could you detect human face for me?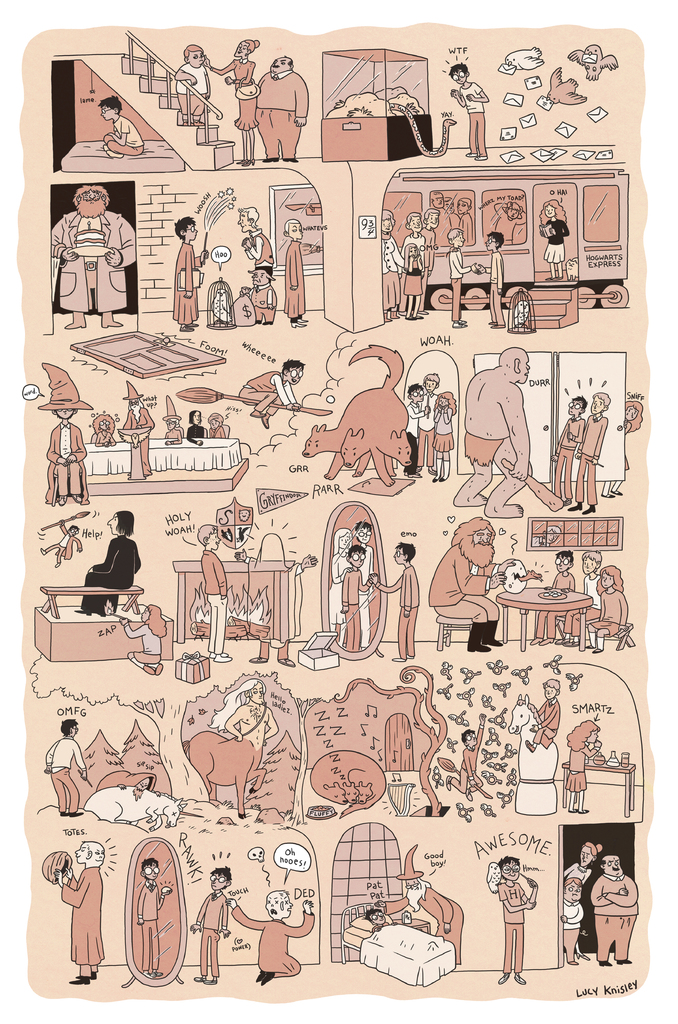
Detection result: bbox=(435, 189, 446, 216).
